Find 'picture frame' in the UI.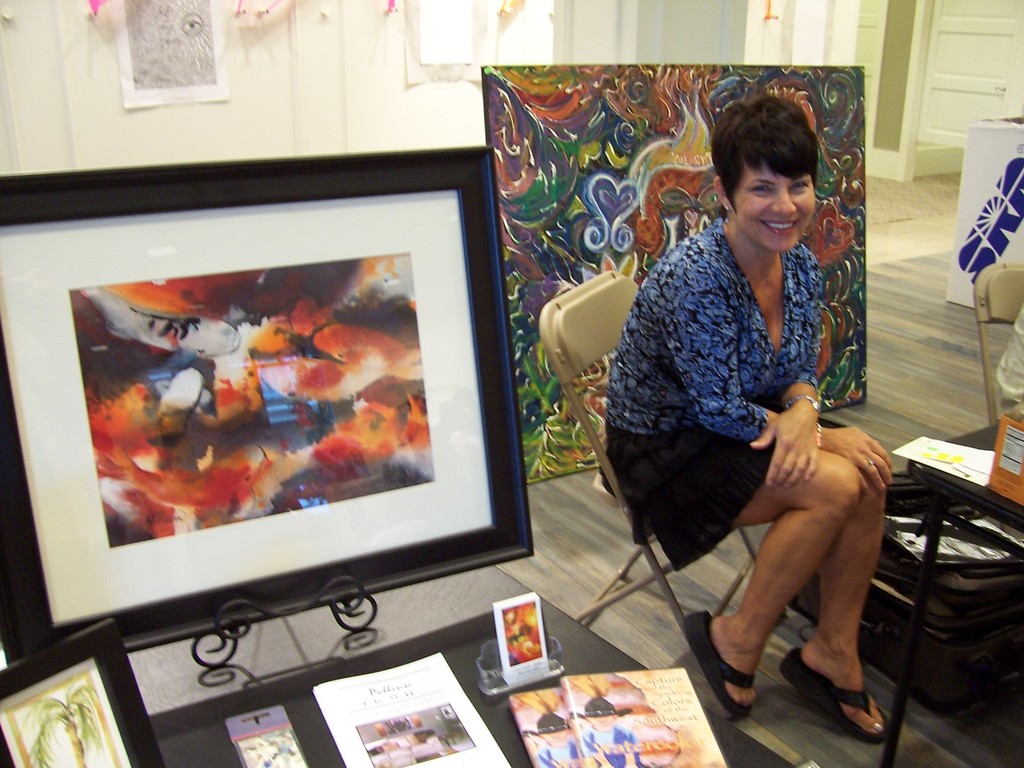
UI element at Rect(0, 621, 171, 767).
